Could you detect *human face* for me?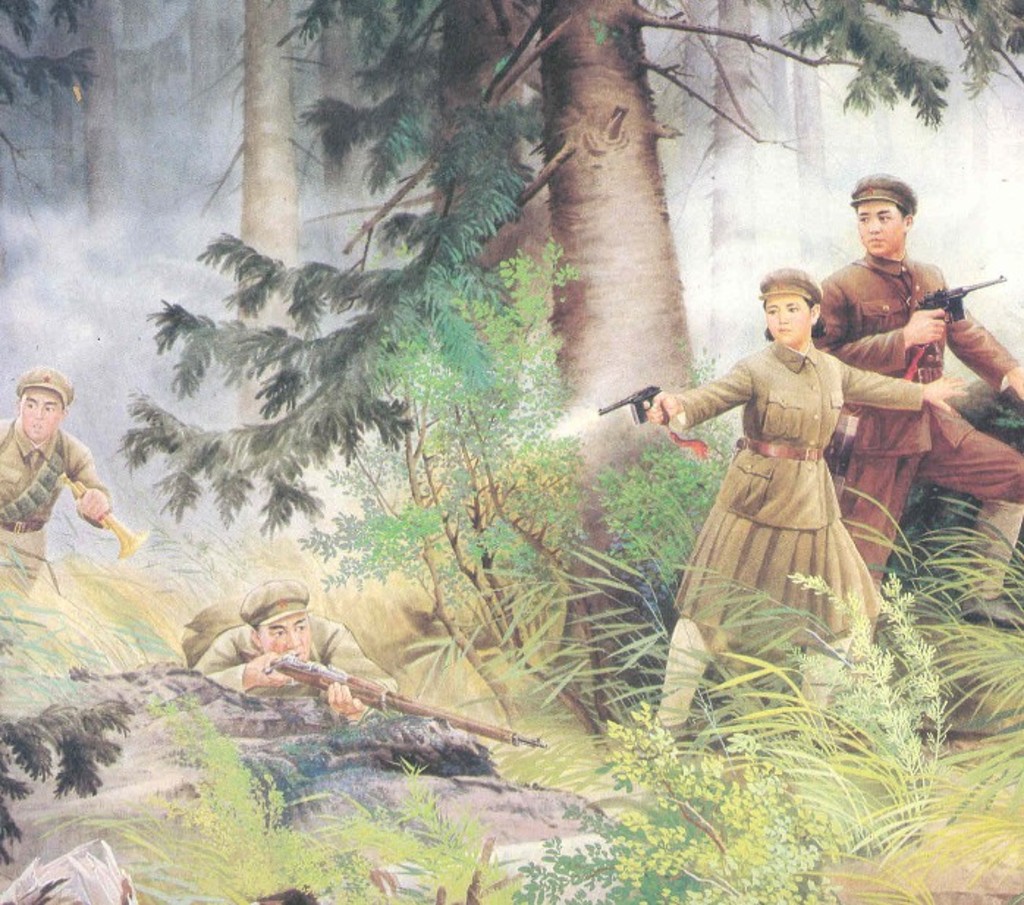
Detection result: <box>25,387,63,439</box>.
